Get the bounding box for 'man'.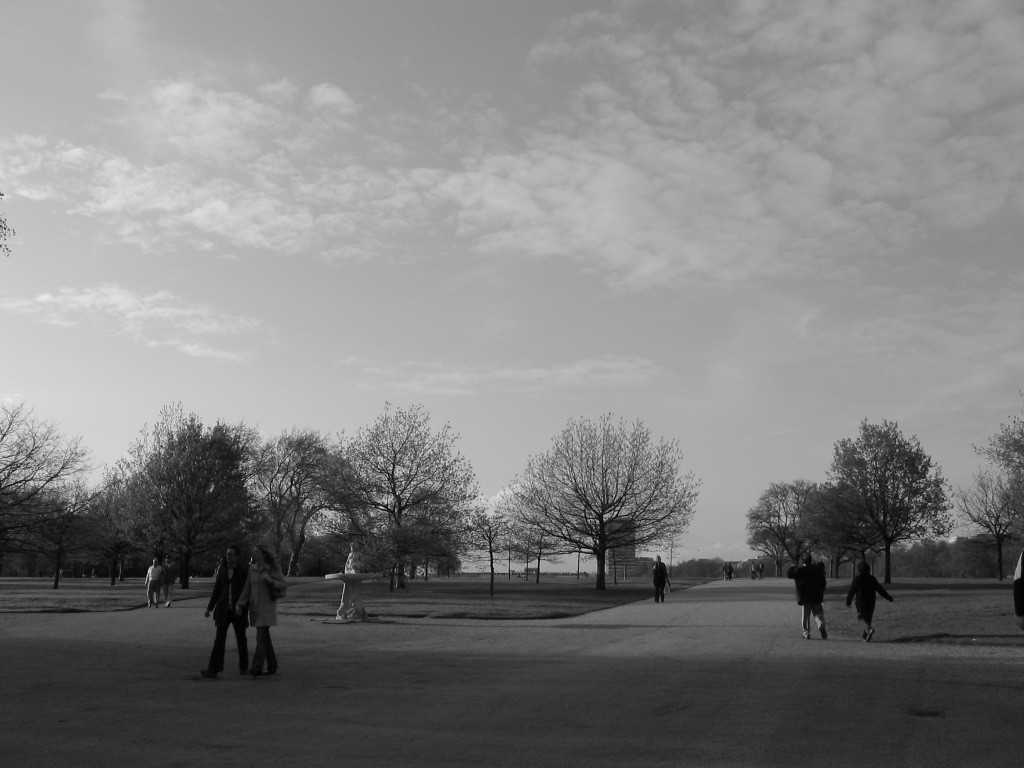
787 551 824 639.
